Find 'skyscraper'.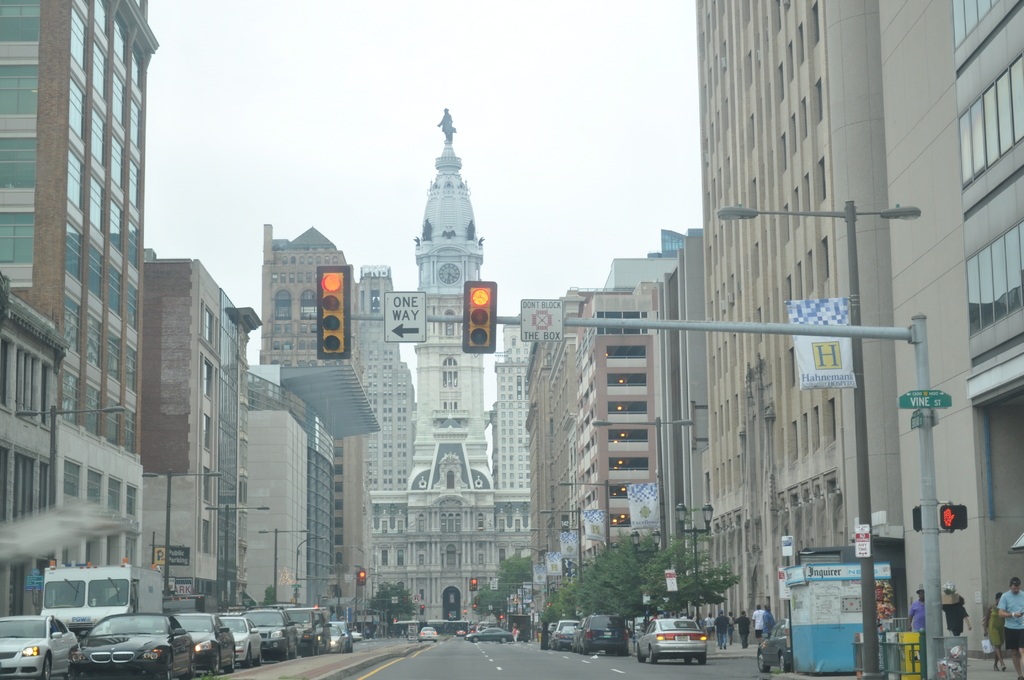
[0,0,163,627].
